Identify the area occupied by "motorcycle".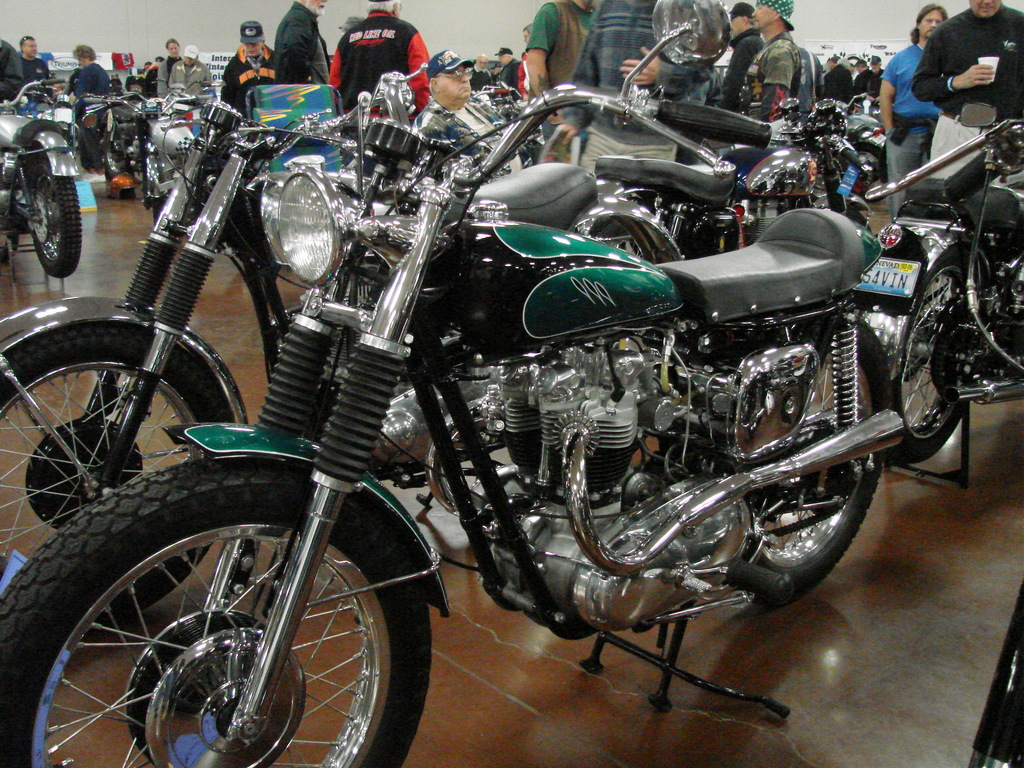
Area: detection(0, 0, 911, 767).
